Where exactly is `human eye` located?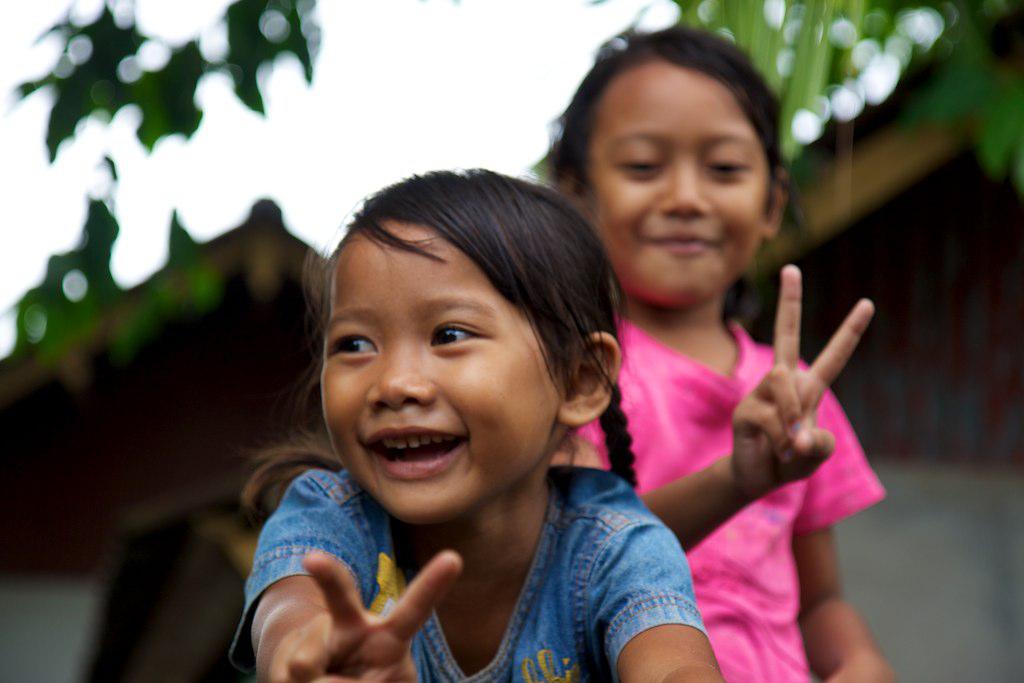
Its bounding box is 429 321 493 354.
